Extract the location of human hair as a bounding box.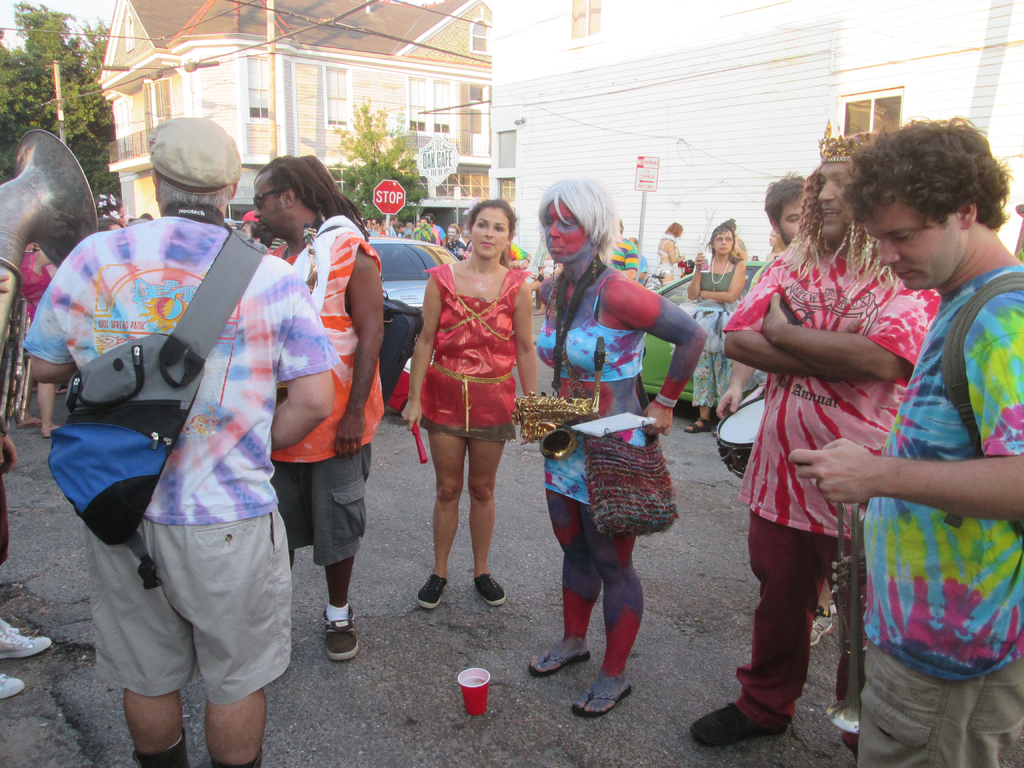
x1=781 y1=161 x2=906 y2=301.
